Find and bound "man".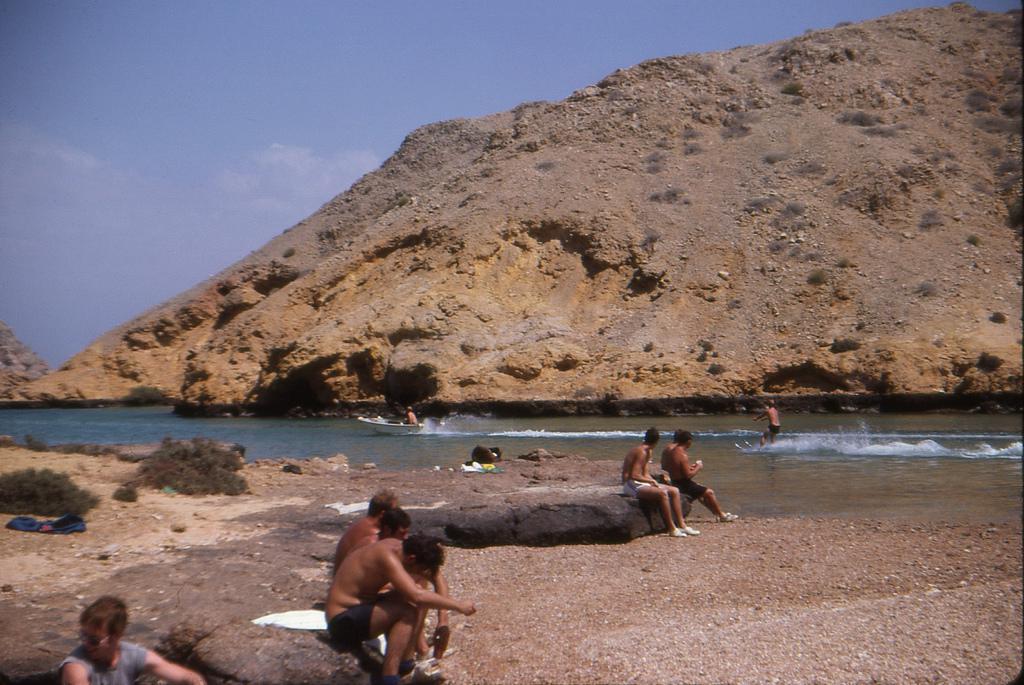
Bound: select_region(749, 399, 784, 452).
